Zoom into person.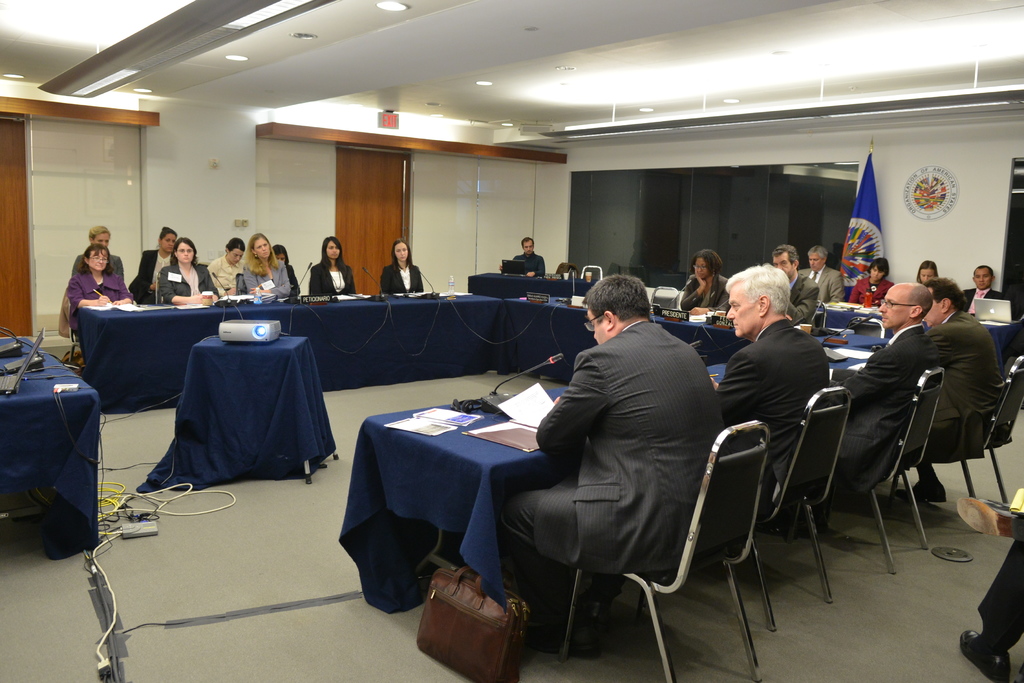
Zoom target: rect(716, 263, 832, 537).
